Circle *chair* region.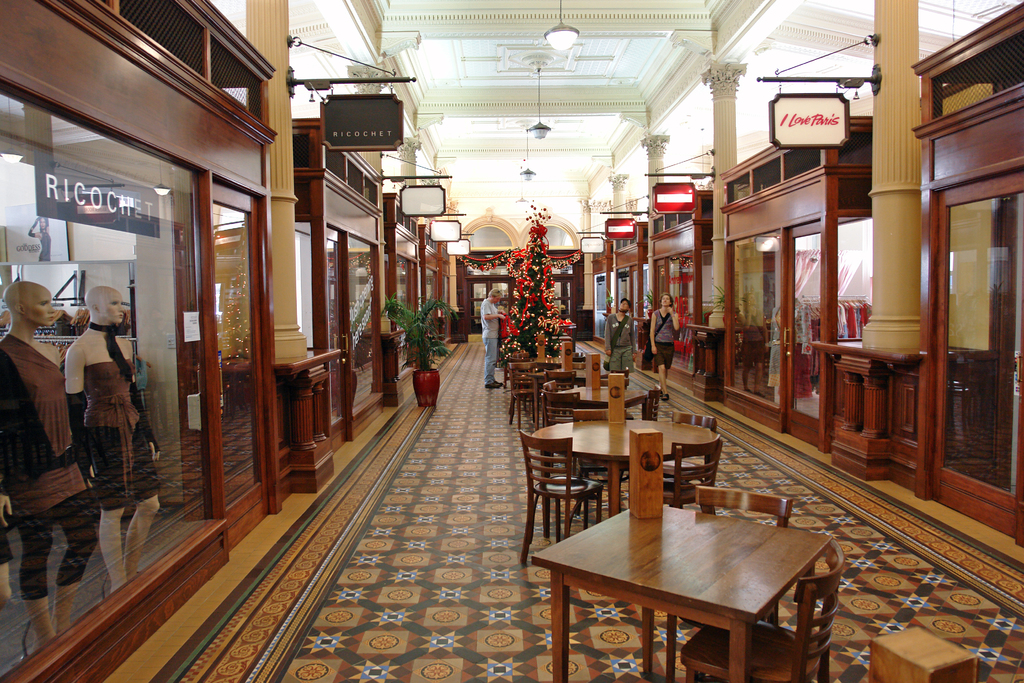
Region: (left=518, top=431, right=603, bottom=564).
